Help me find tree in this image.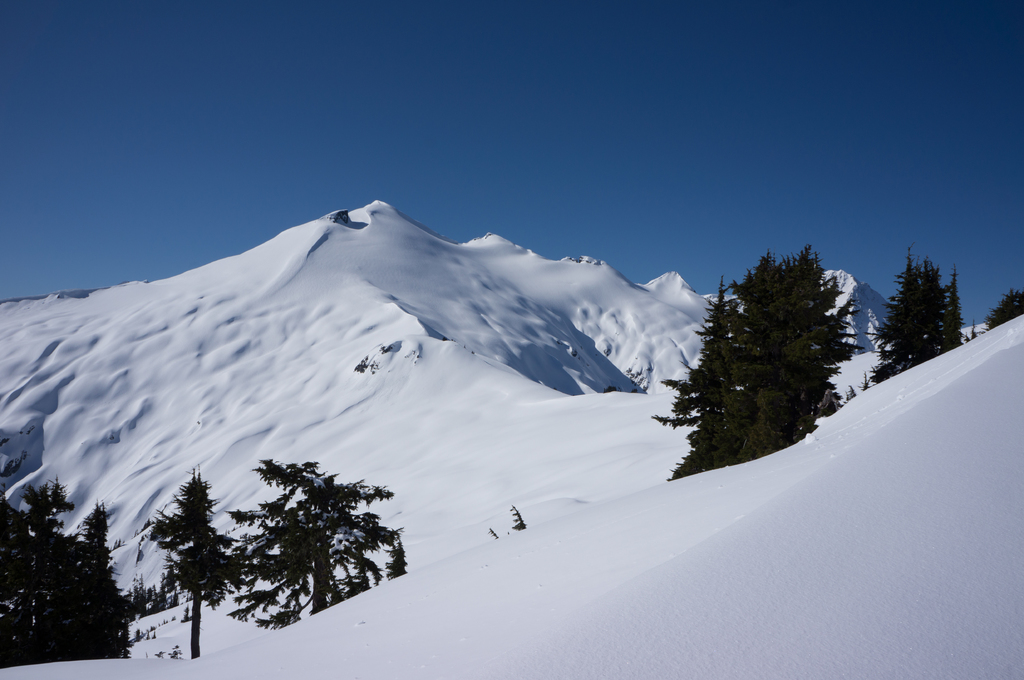
Found it: 983, 271, 1023, 335.
